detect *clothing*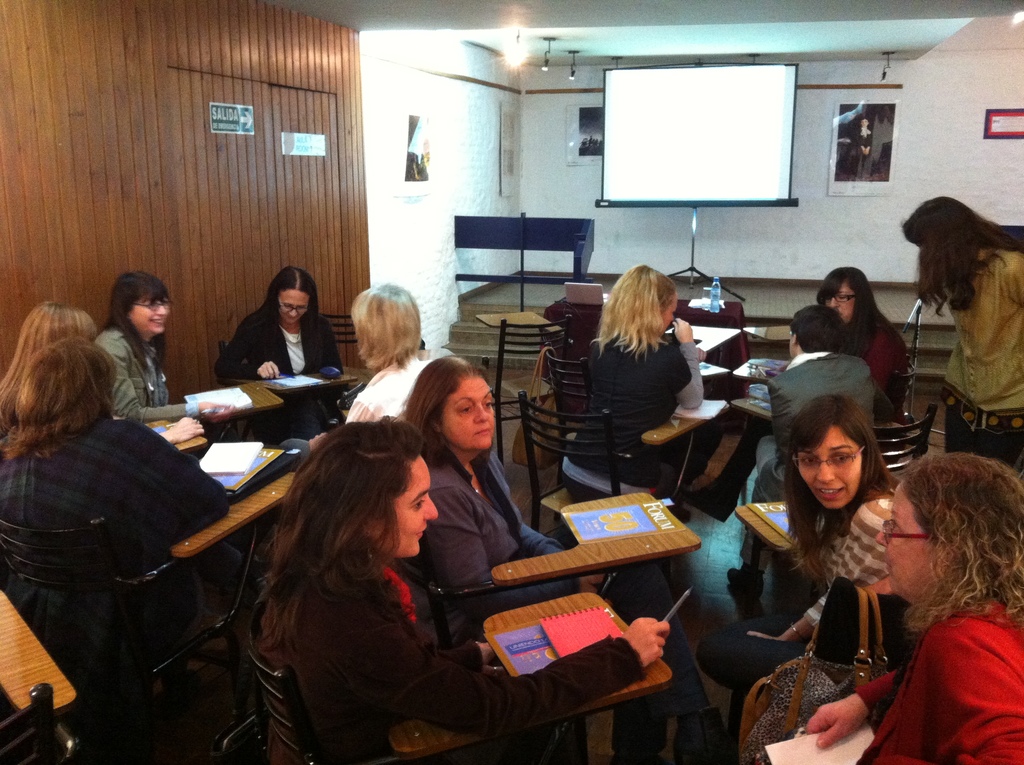
[940,245,1023,475]
